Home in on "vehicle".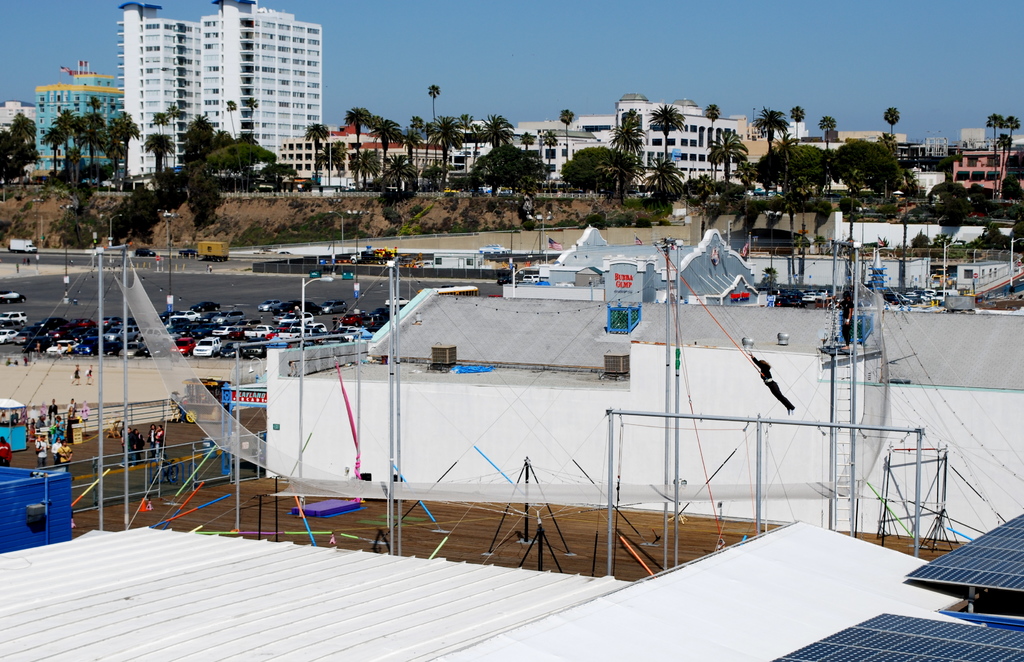
Homed in at (left=196, top=241, right=228, bottom=262).
